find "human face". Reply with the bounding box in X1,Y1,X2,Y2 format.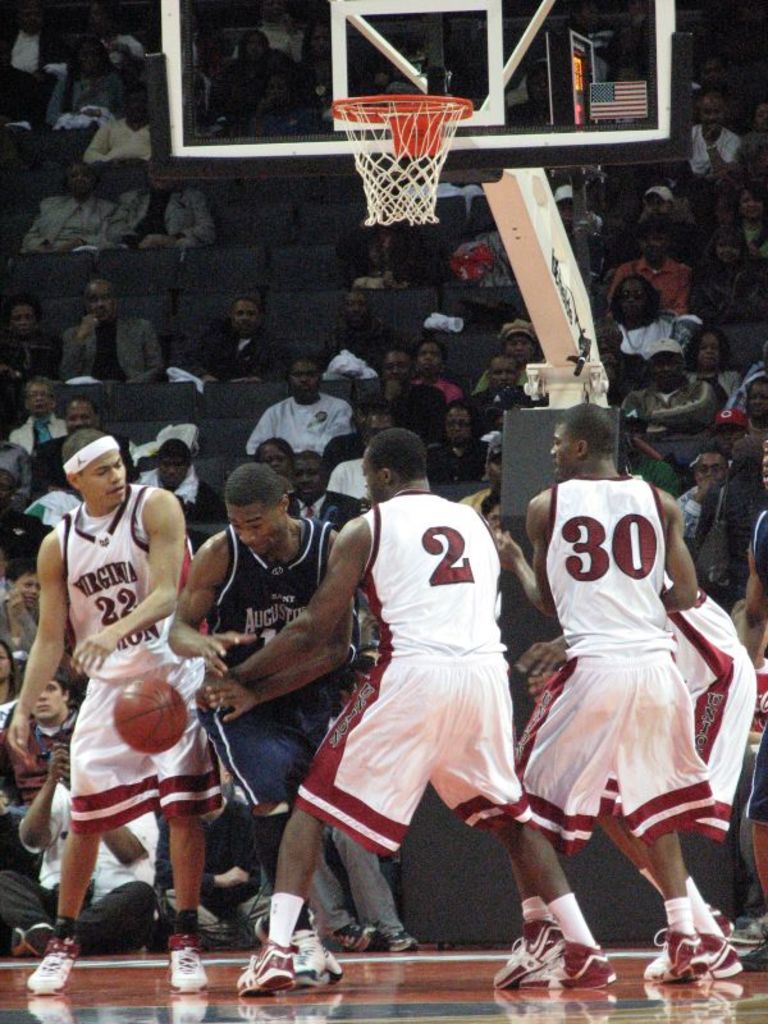
695,102,723,132.
